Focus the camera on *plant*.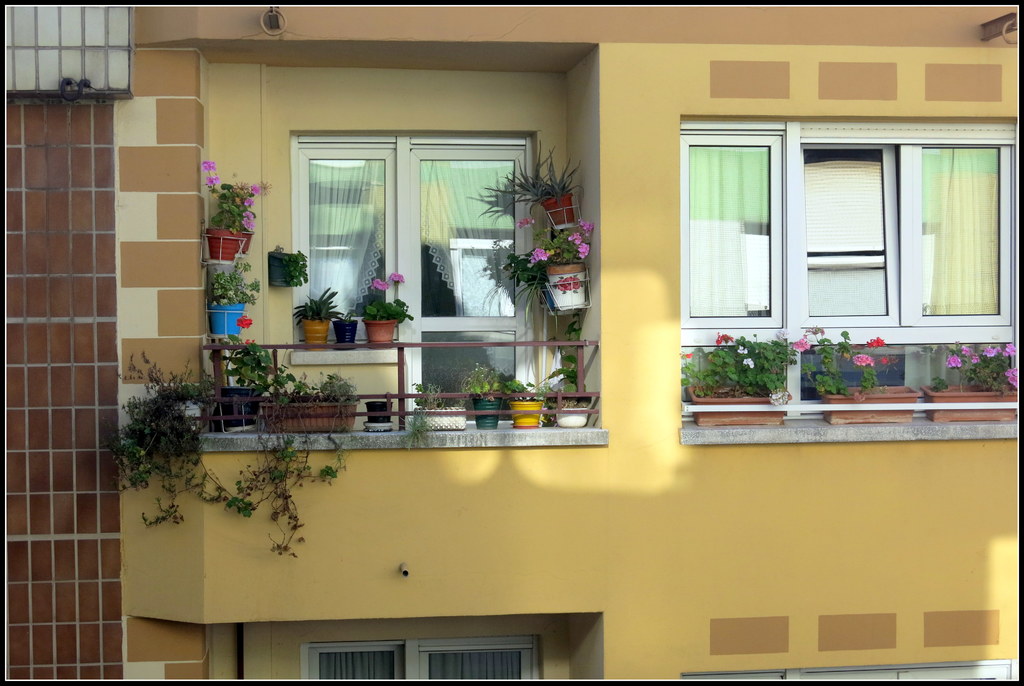
Focus region: box=[930, 372, 951, 398].
